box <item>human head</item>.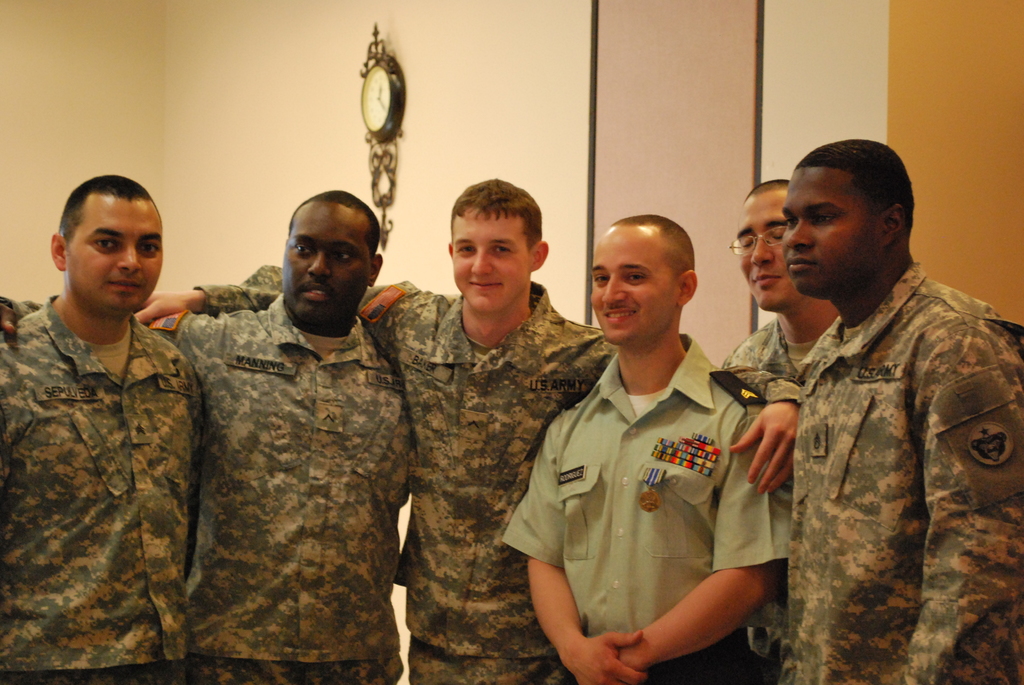
box=[785, 138, 917, 298].
